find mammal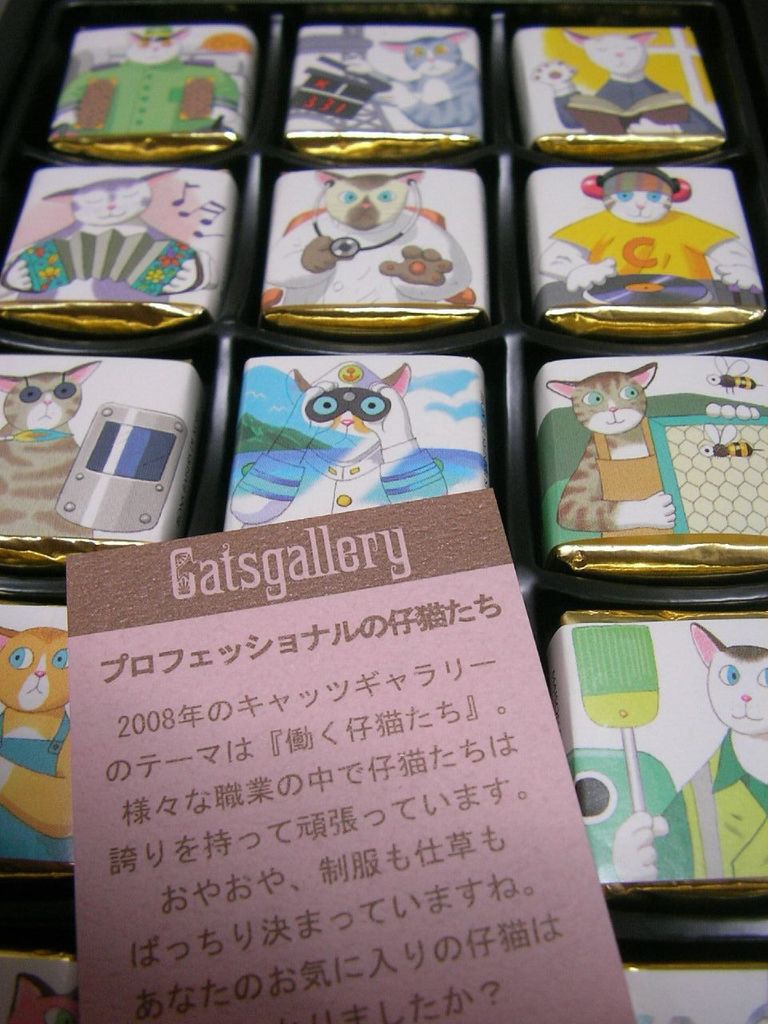
crop(0, 625, 72, 866)
